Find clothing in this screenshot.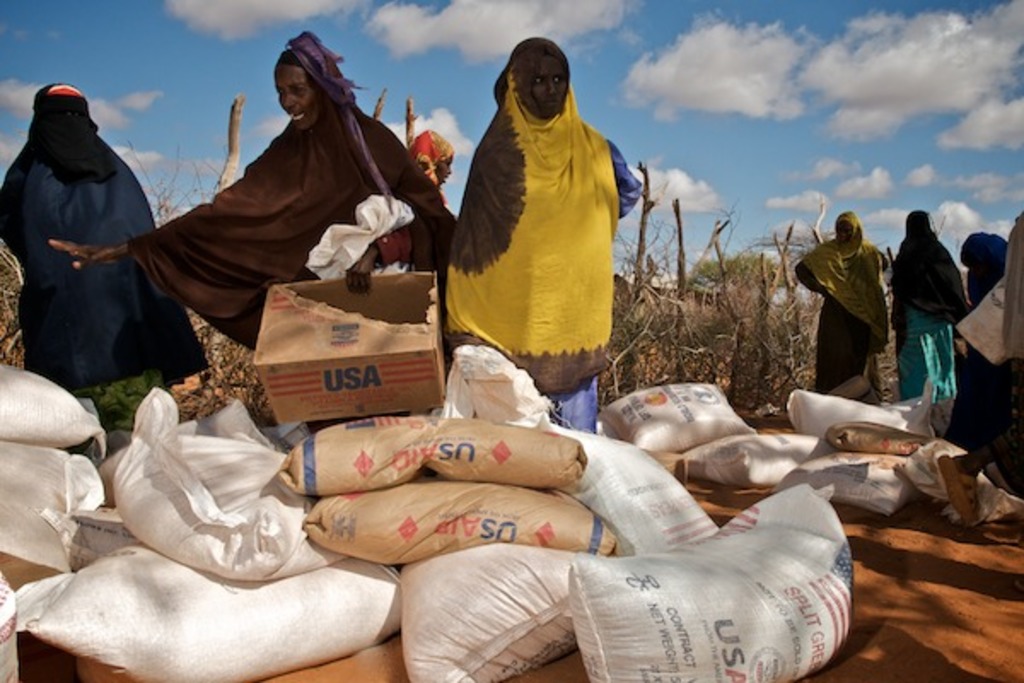
The bounding box for clothing is <region>121, 31, 457, 353</region>.
